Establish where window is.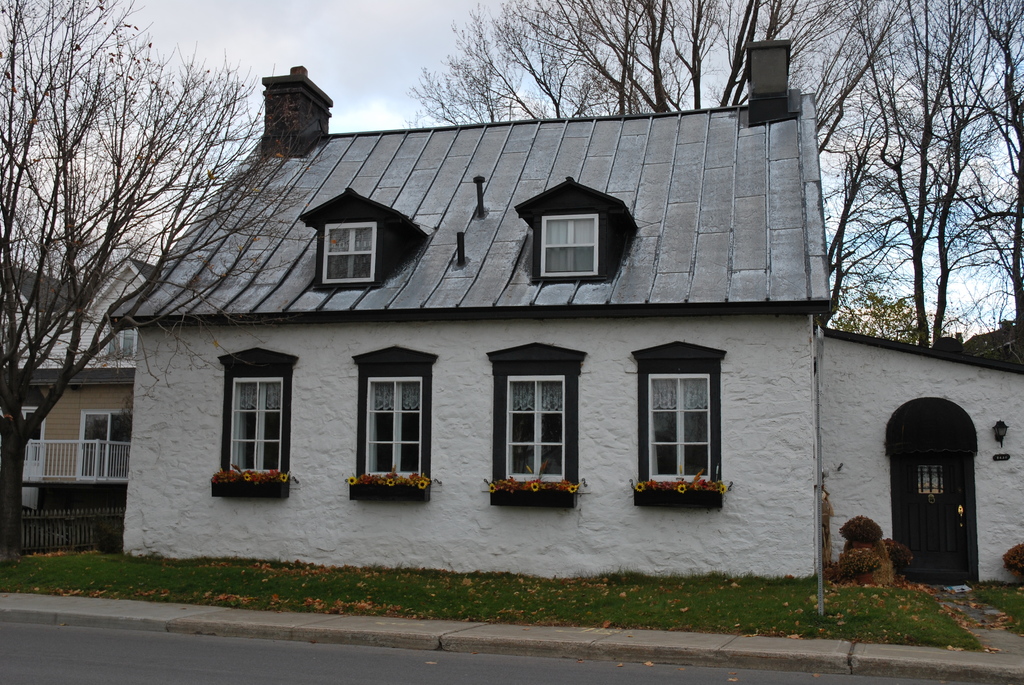
Established at x1=320, y1=223, x2=374, y2=286.
